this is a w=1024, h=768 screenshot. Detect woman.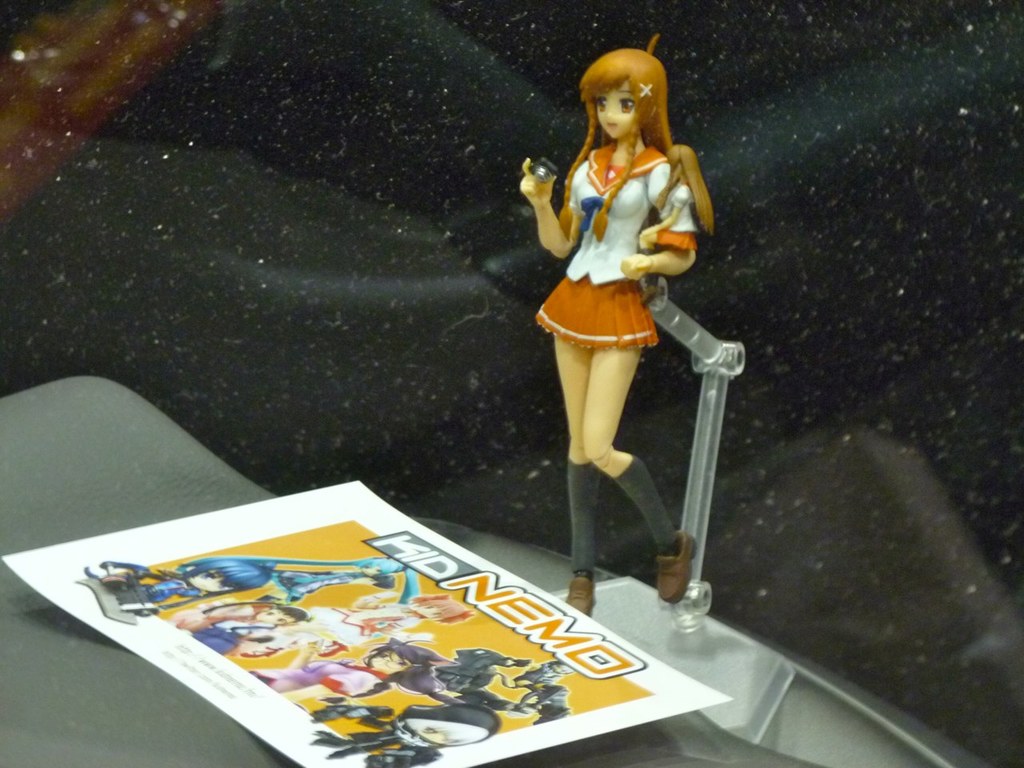
{"left": 170, "top": 591, "right": 306, "bottom": 655}.
